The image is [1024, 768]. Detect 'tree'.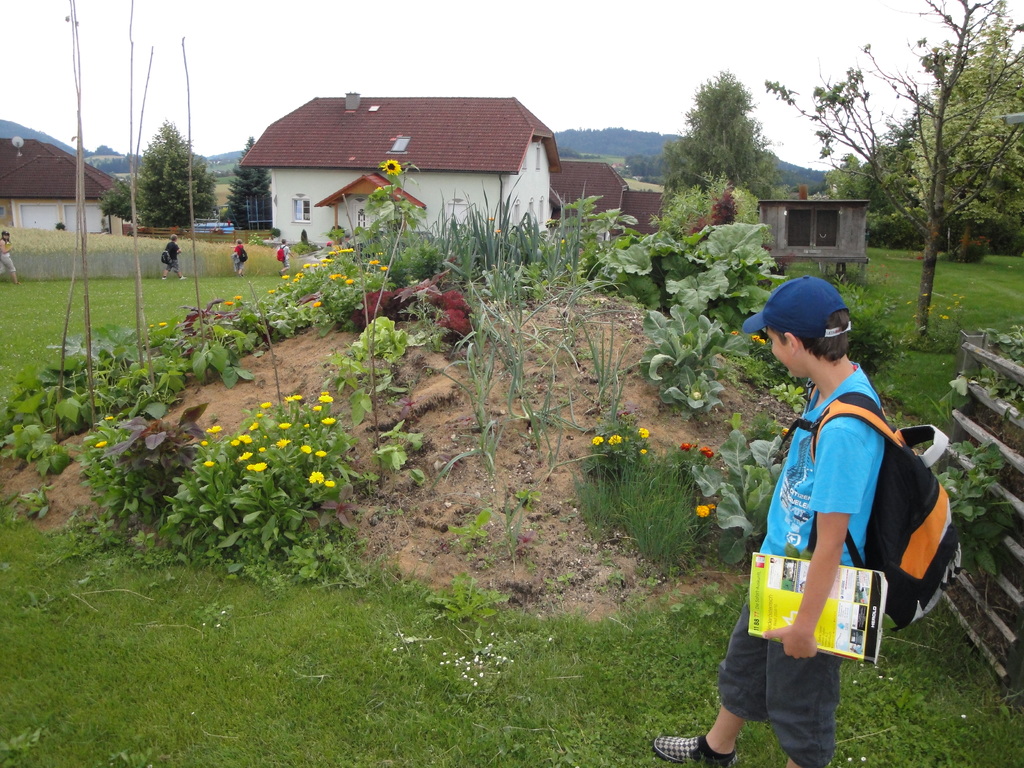
Detection: 751,0,1023,352.
